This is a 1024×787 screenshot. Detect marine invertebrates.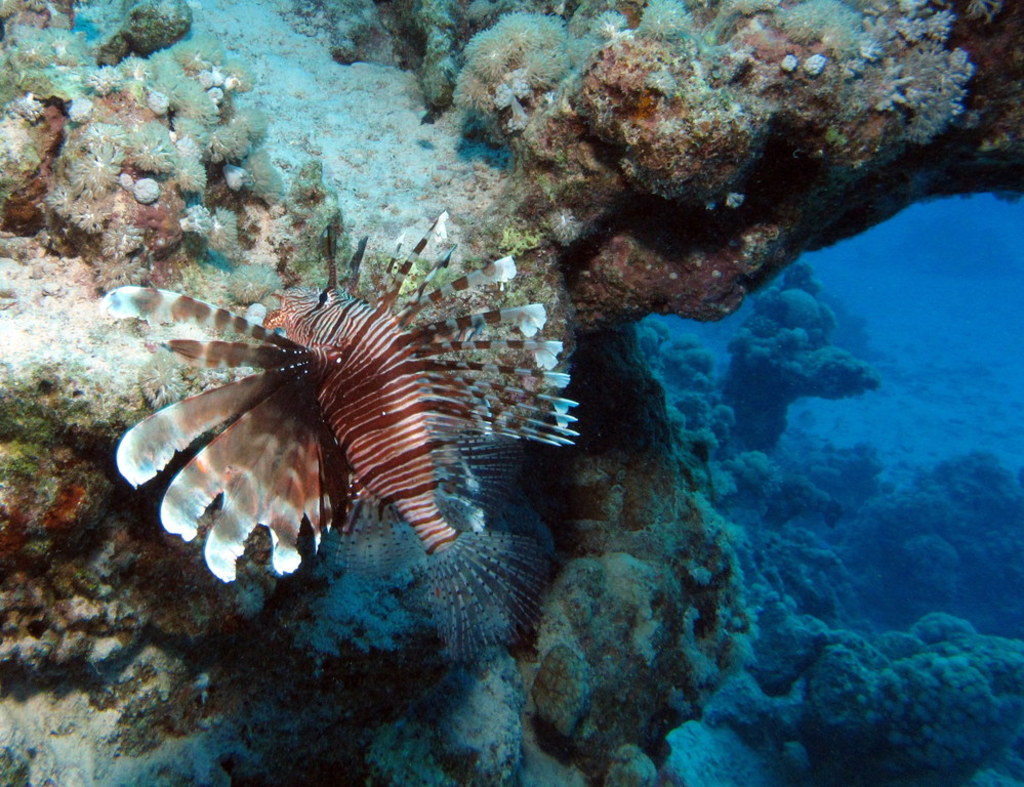
detection(746, 0, 867, 88).
